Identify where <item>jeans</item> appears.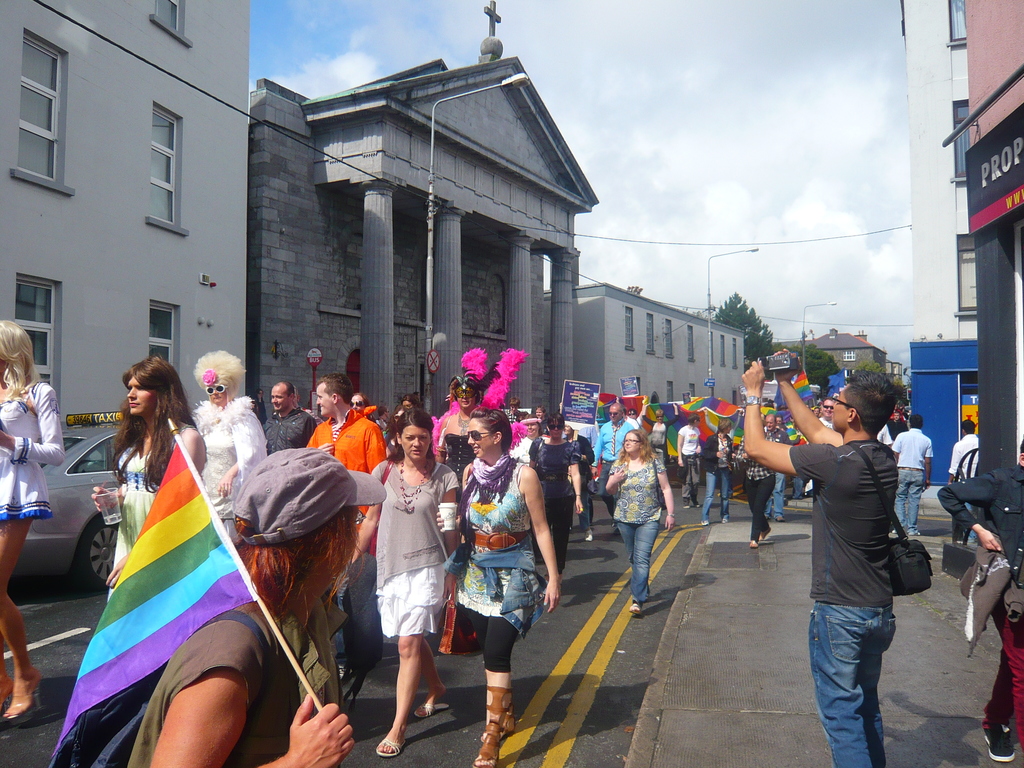
Appears at box(813, 591, 909, 763).
